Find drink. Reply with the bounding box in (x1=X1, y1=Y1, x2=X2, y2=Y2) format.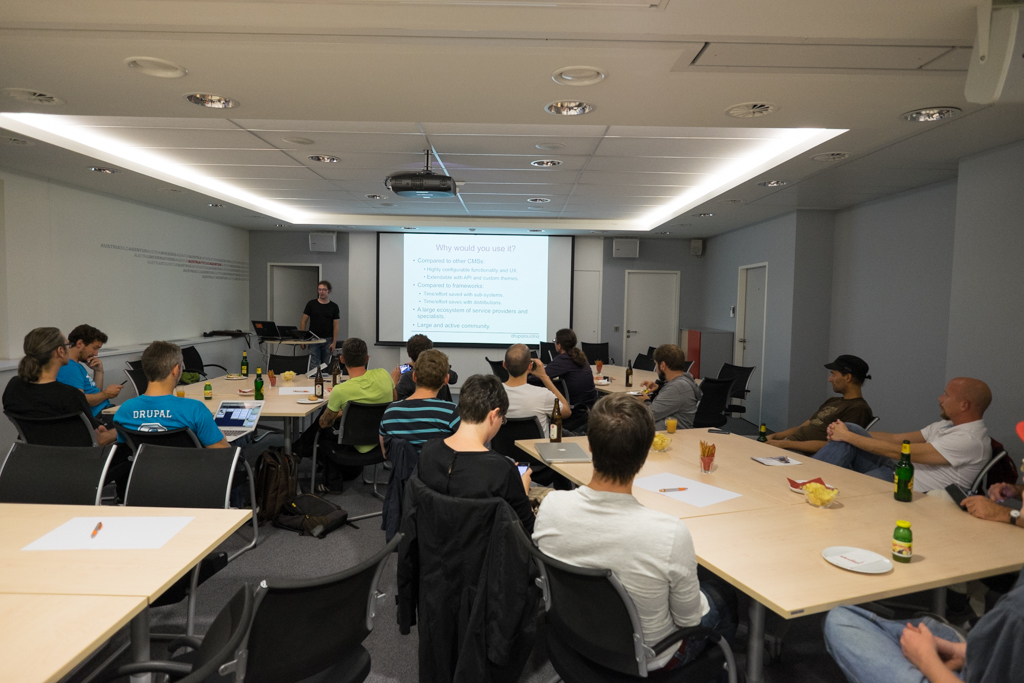
(x1=254, y1=372, x2=262, y2=399).
